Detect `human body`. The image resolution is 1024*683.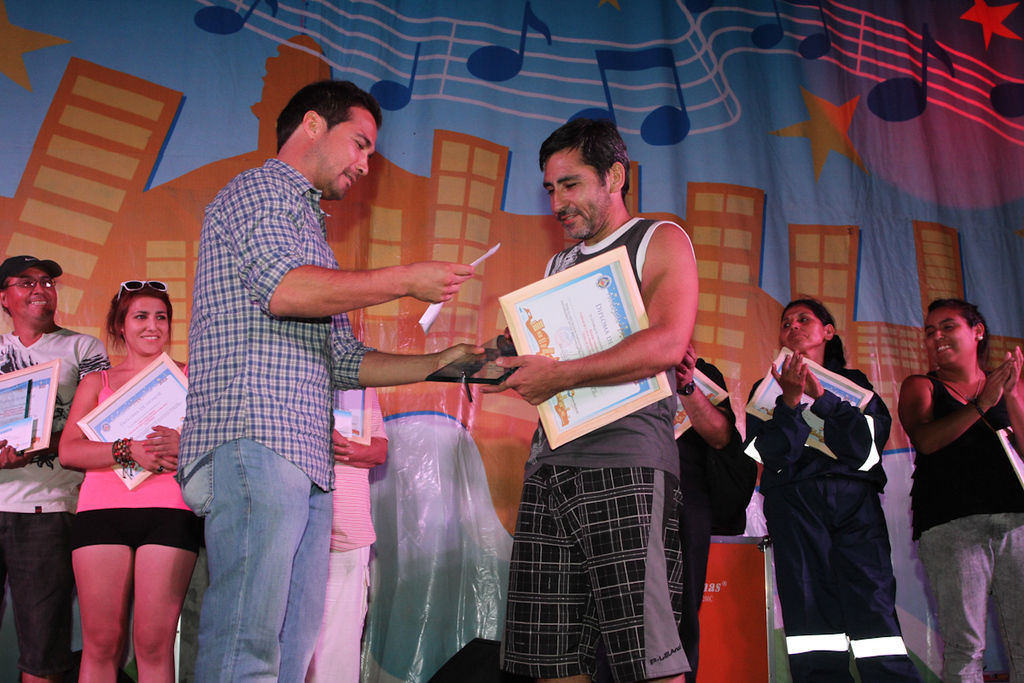
(896,298,1023,682).
